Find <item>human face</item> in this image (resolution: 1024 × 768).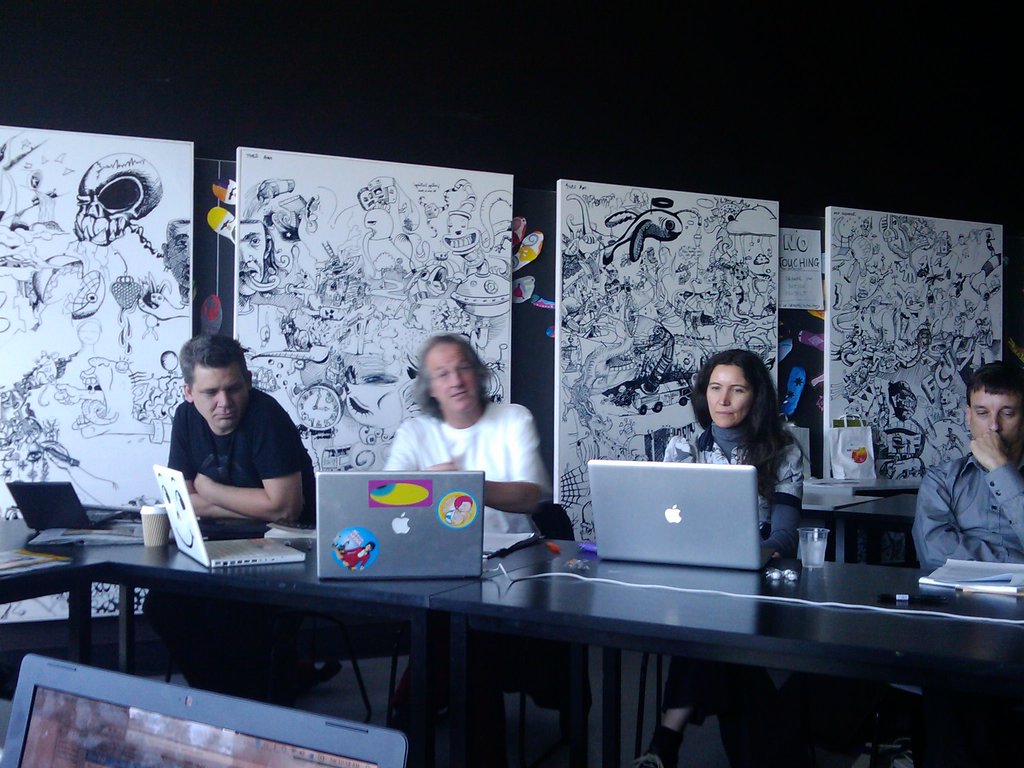
{"left": 194, "top": 367, "right": 247, "bottom": 430}.
